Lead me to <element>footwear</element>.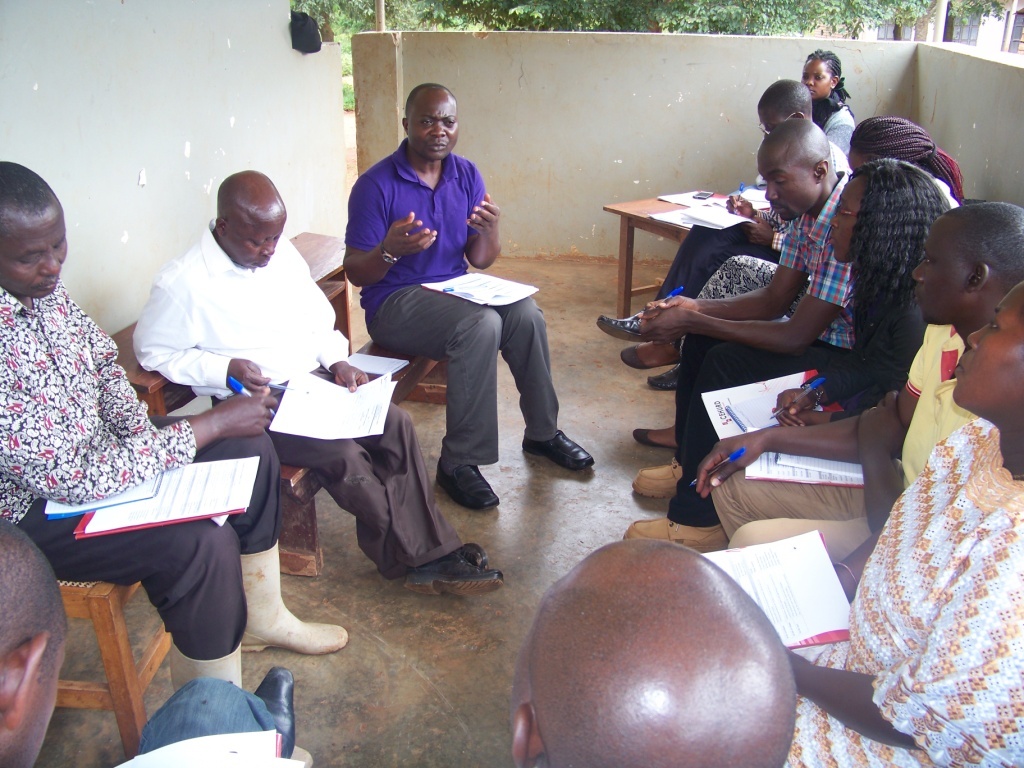
Lead to 643,361,681,393.
